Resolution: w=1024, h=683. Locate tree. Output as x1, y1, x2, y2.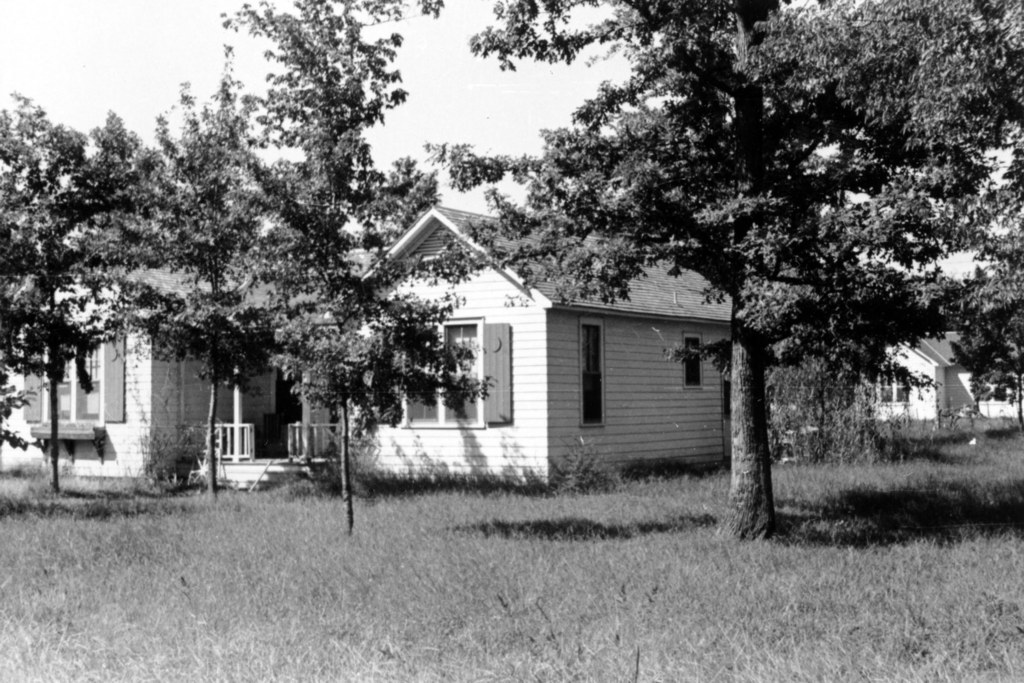
427, 0, 1023, 538.
